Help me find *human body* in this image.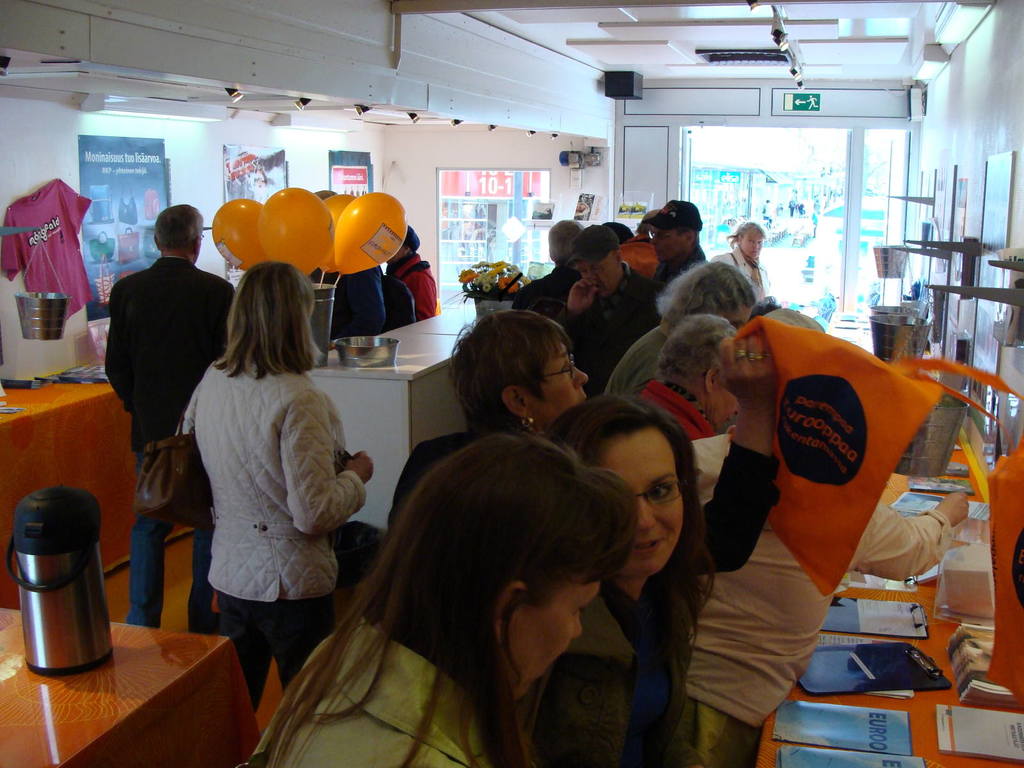
Found it: region(172, 254, 364, 705).
